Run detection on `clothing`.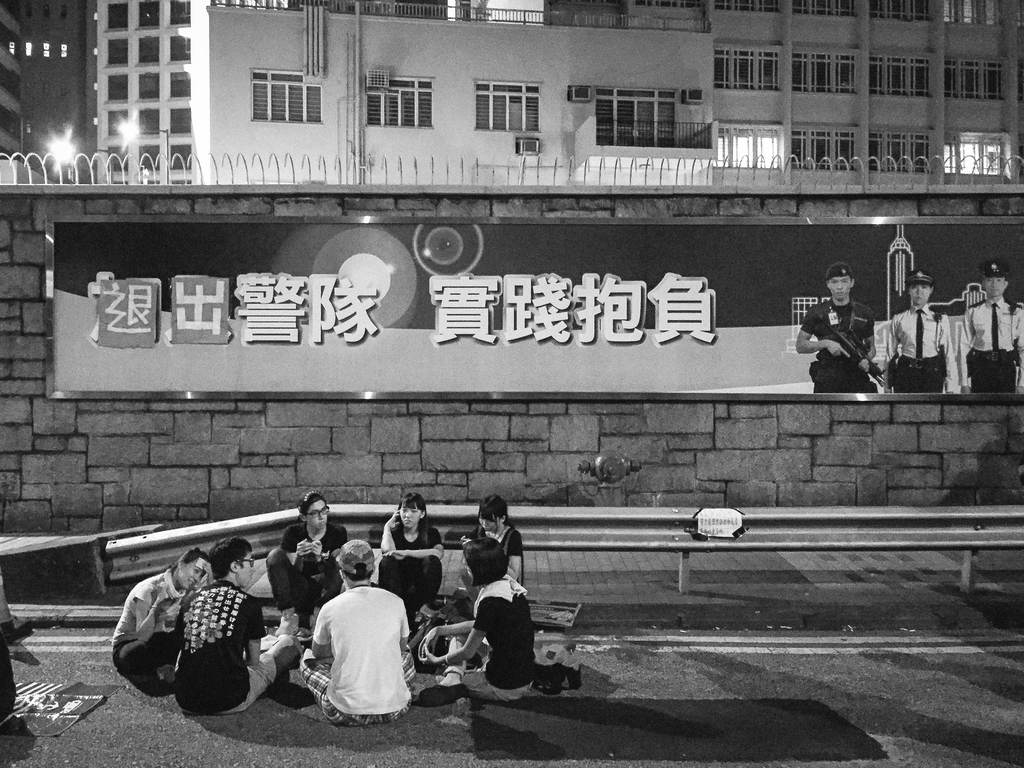
Result: (left=888, top=305, right=966, bottom=396).
